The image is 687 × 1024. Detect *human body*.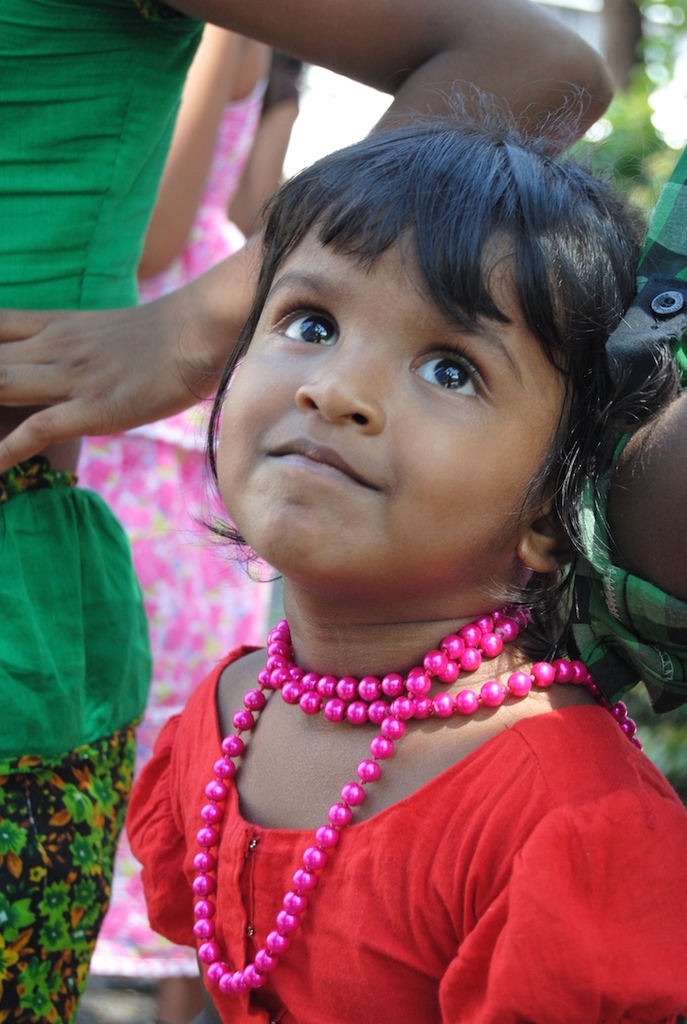
Detection: 44:17:304:1023.
